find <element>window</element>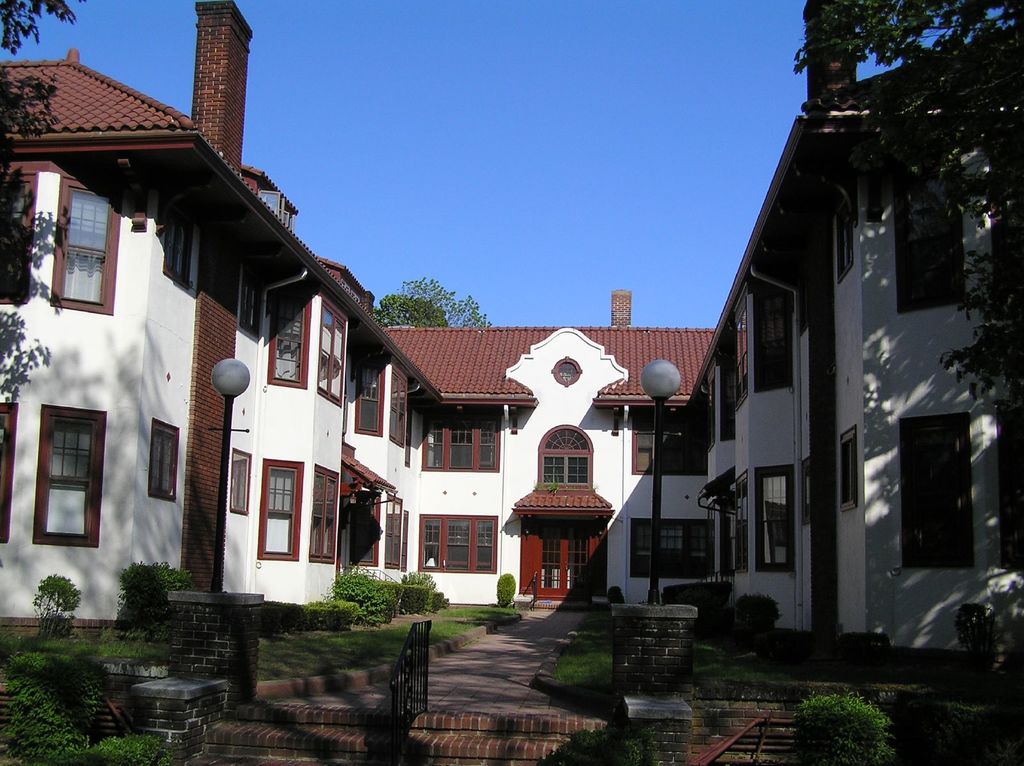
(637, 411, 704, 477)
